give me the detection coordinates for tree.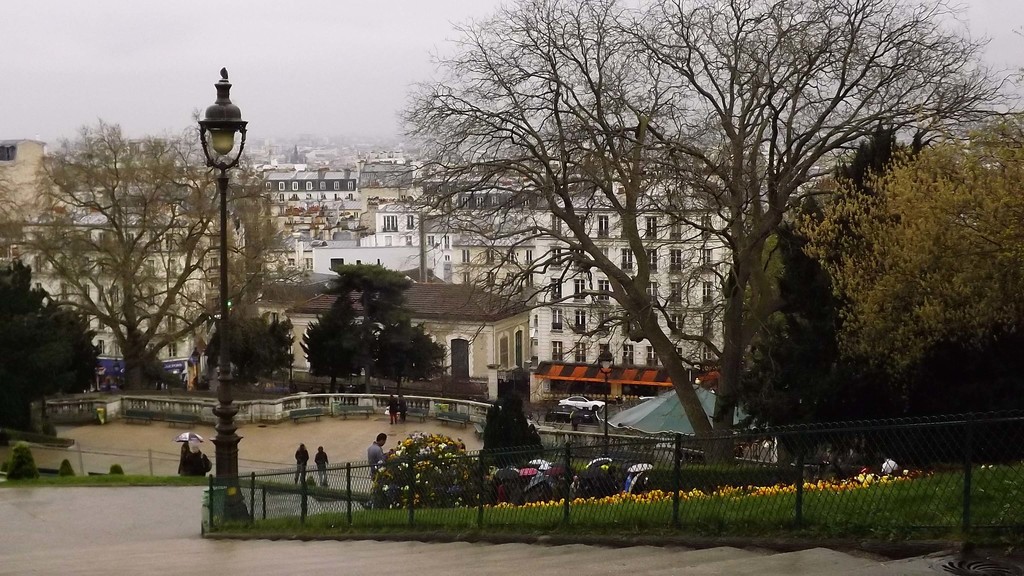
{"left": 0, "top": 101, "right": 301, "bottom": 399}.
